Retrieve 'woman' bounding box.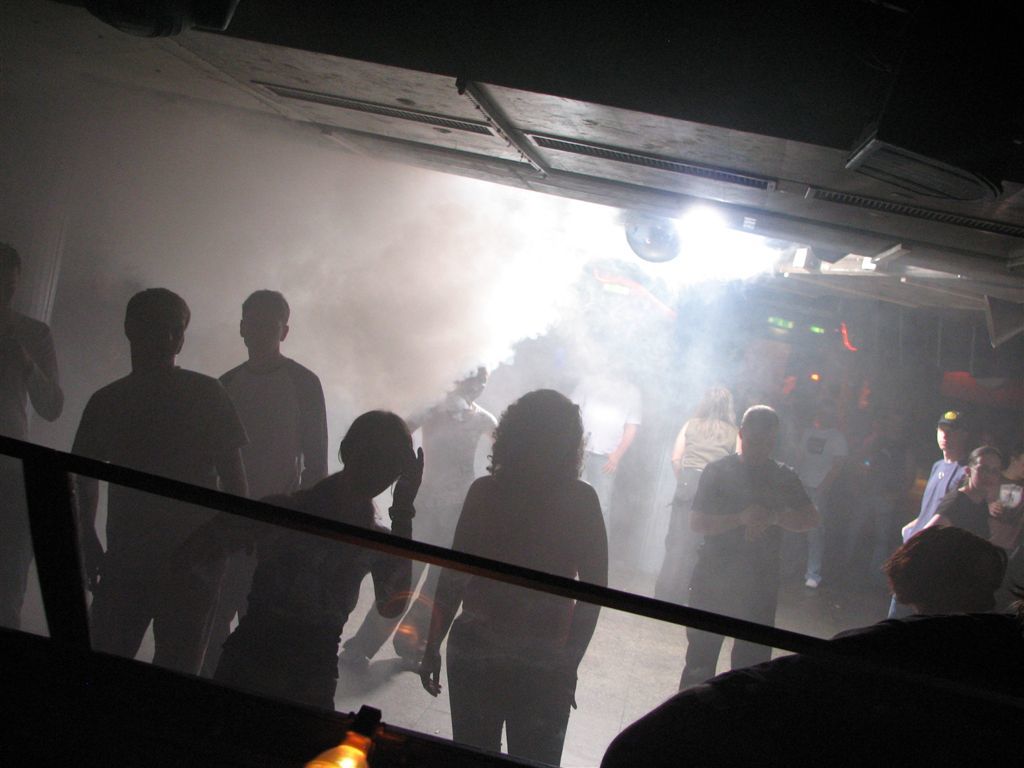
Bounding box: {"x1": 923, "y1": 443, "x2": 1004, "y2": 544}.
